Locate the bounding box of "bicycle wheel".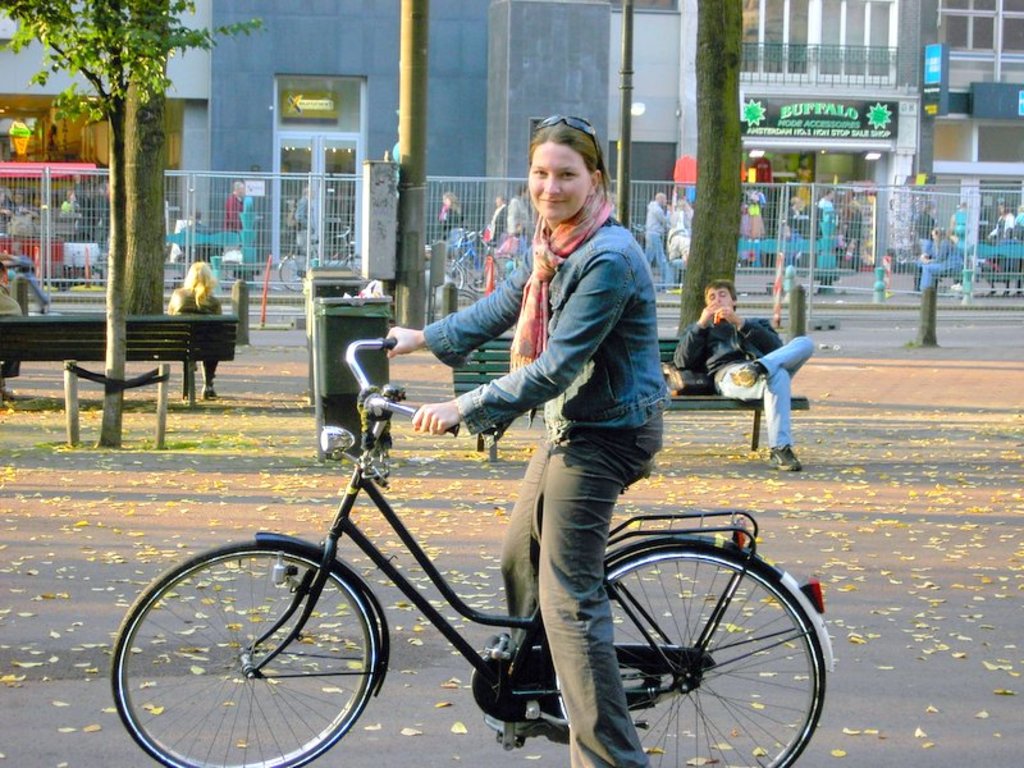
Bounding box: [467,260,488,296].
